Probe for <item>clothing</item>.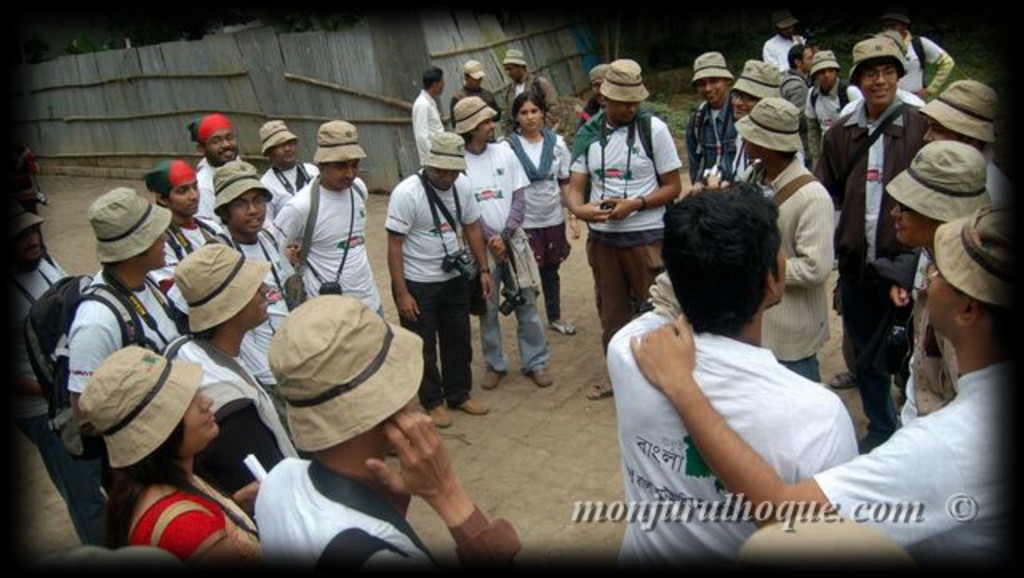
Probe result: (left=205, top=231, right=299, bottom=436).
